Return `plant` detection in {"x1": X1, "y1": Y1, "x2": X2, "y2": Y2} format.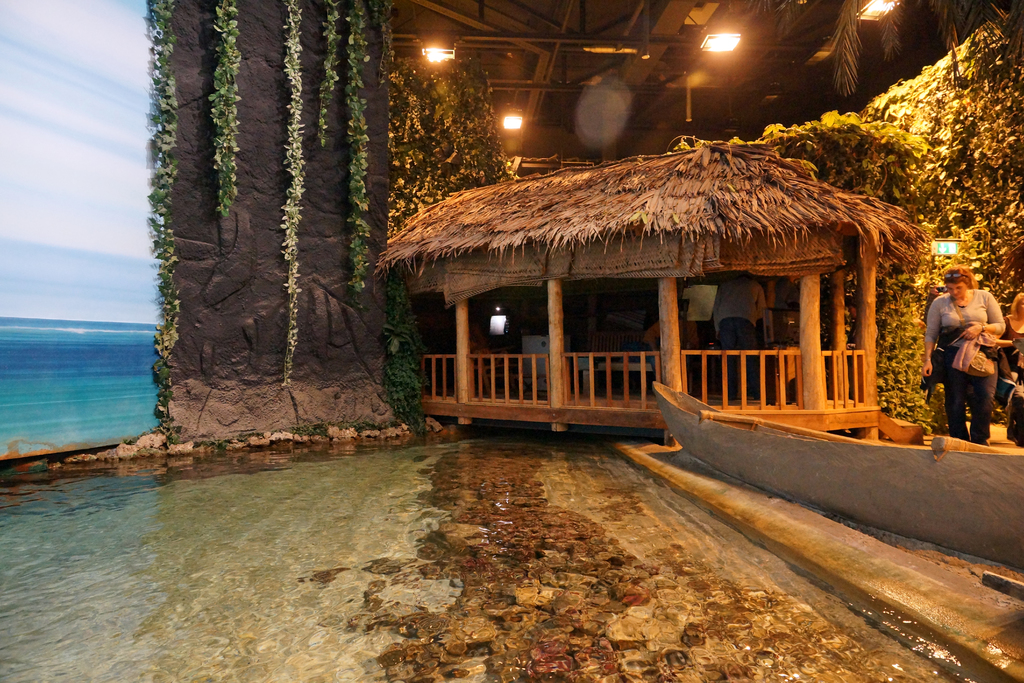
{"x1": 337, "y1": 1, "x2": 371, "y2": 308}.
